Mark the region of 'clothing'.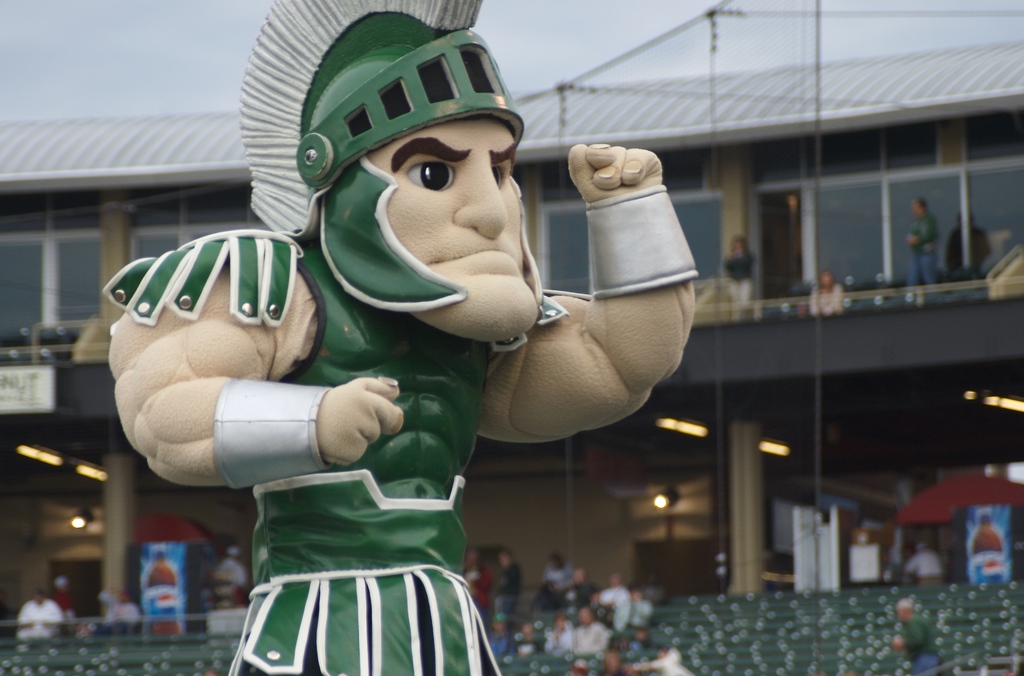
Region: <region>91, 202, 583, 672</region>.
